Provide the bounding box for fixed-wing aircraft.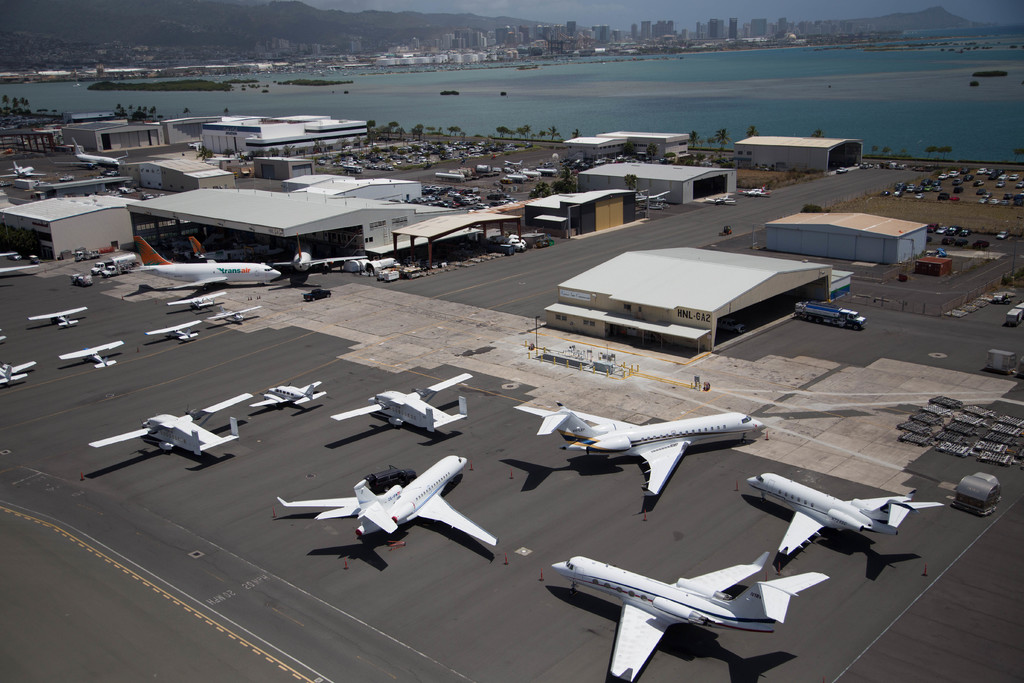
x1=748 y1=469 x2=941 y2=555.
